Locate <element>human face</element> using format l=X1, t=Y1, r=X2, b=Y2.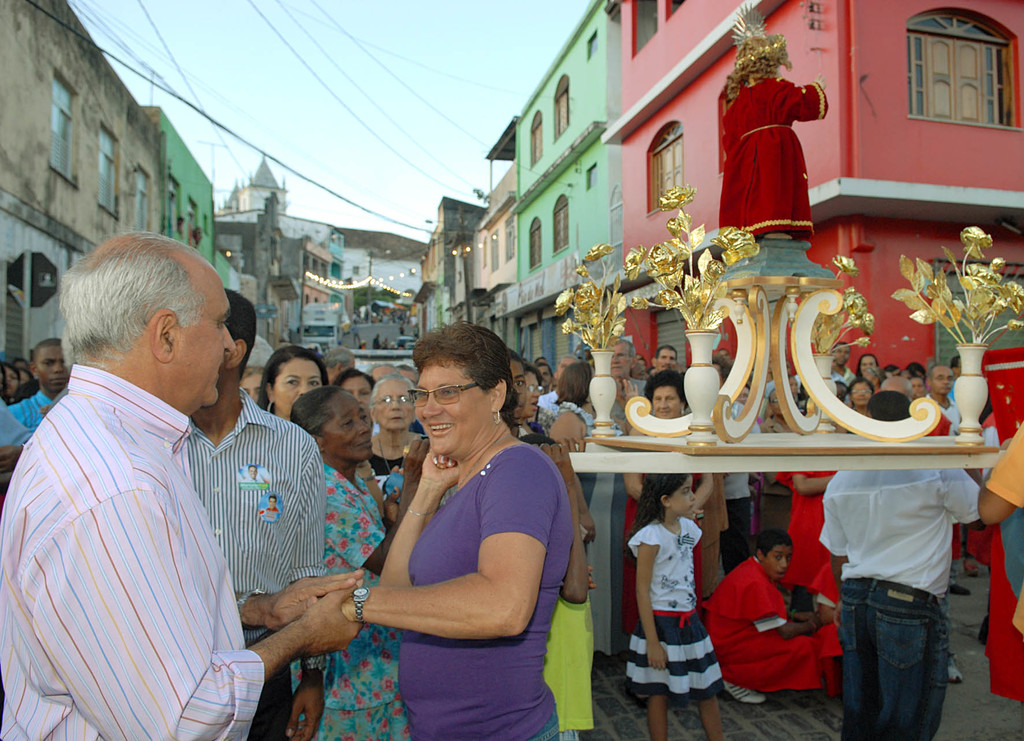
l=669, t=475, r=699, b=517.
